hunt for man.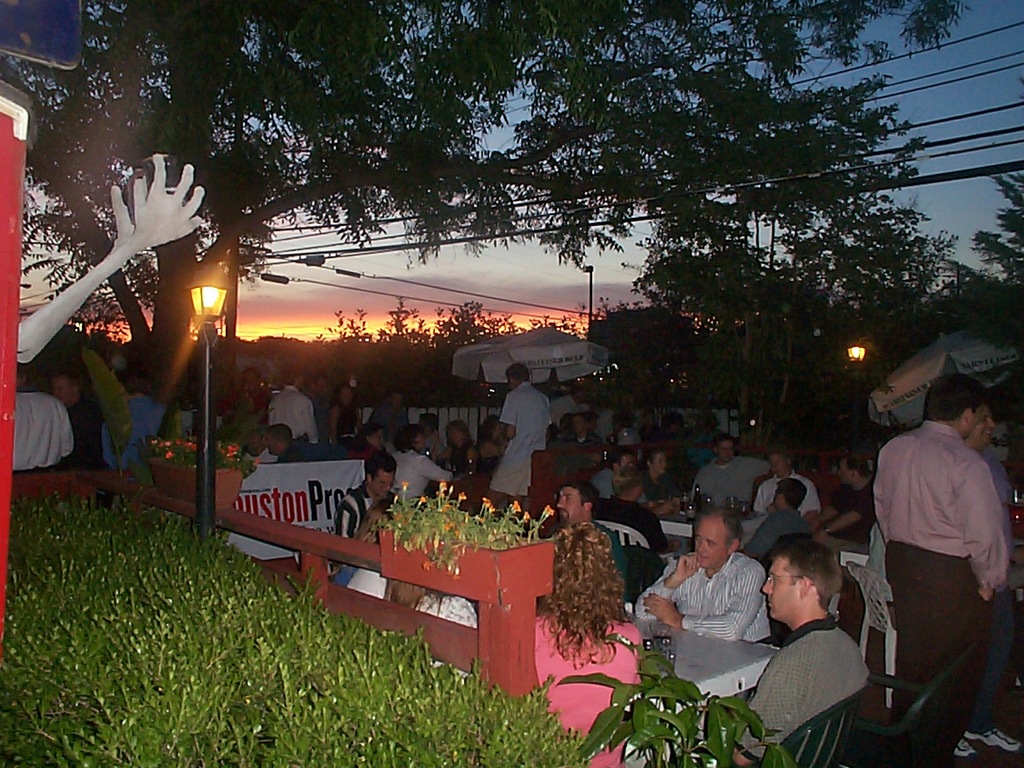
Hunted down at detection(341, 452, 398, 557).
